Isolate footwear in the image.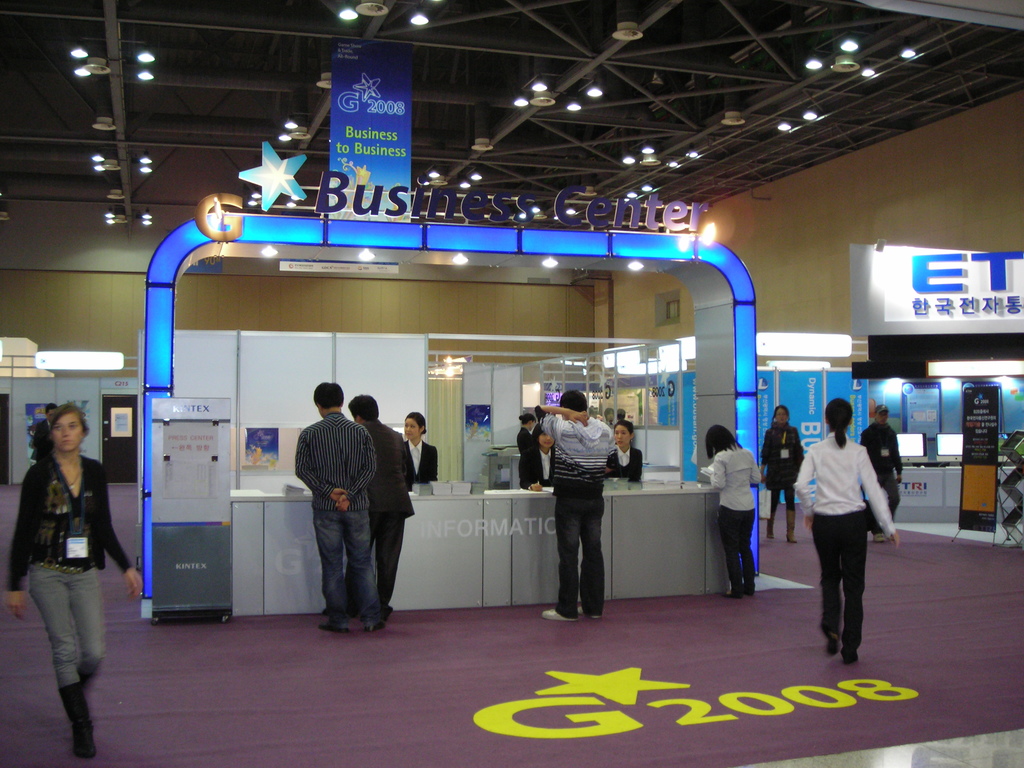
Isolated region: 748 584 754 598.
